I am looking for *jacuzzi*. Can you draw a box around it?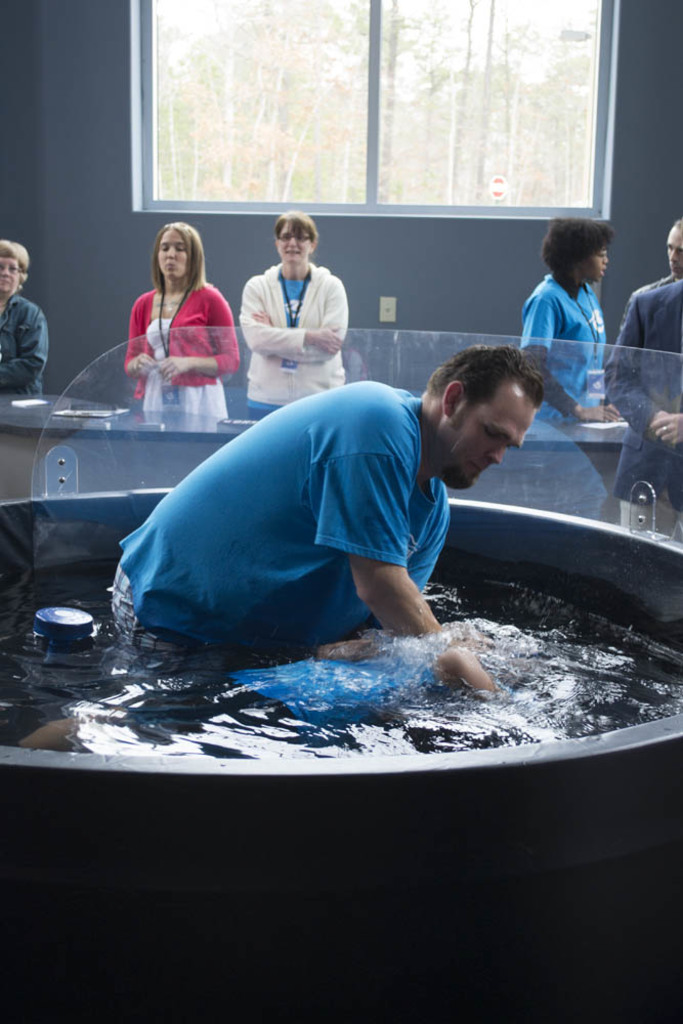
Sure, the bounding box is 0, 324, 682, 1023.
